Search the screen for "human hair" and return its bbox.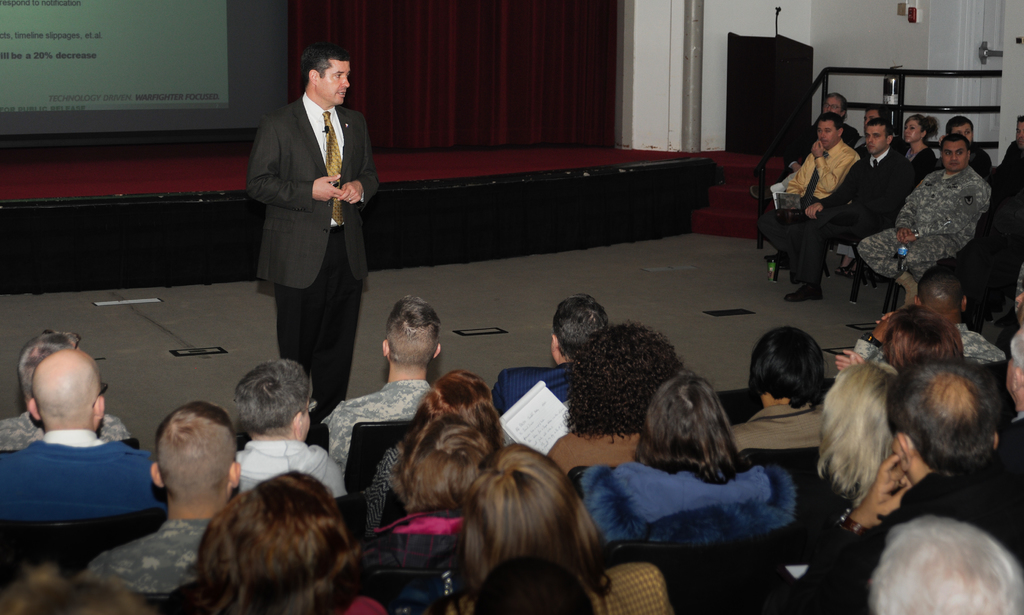
Found: [19, 330, 77, 400].
